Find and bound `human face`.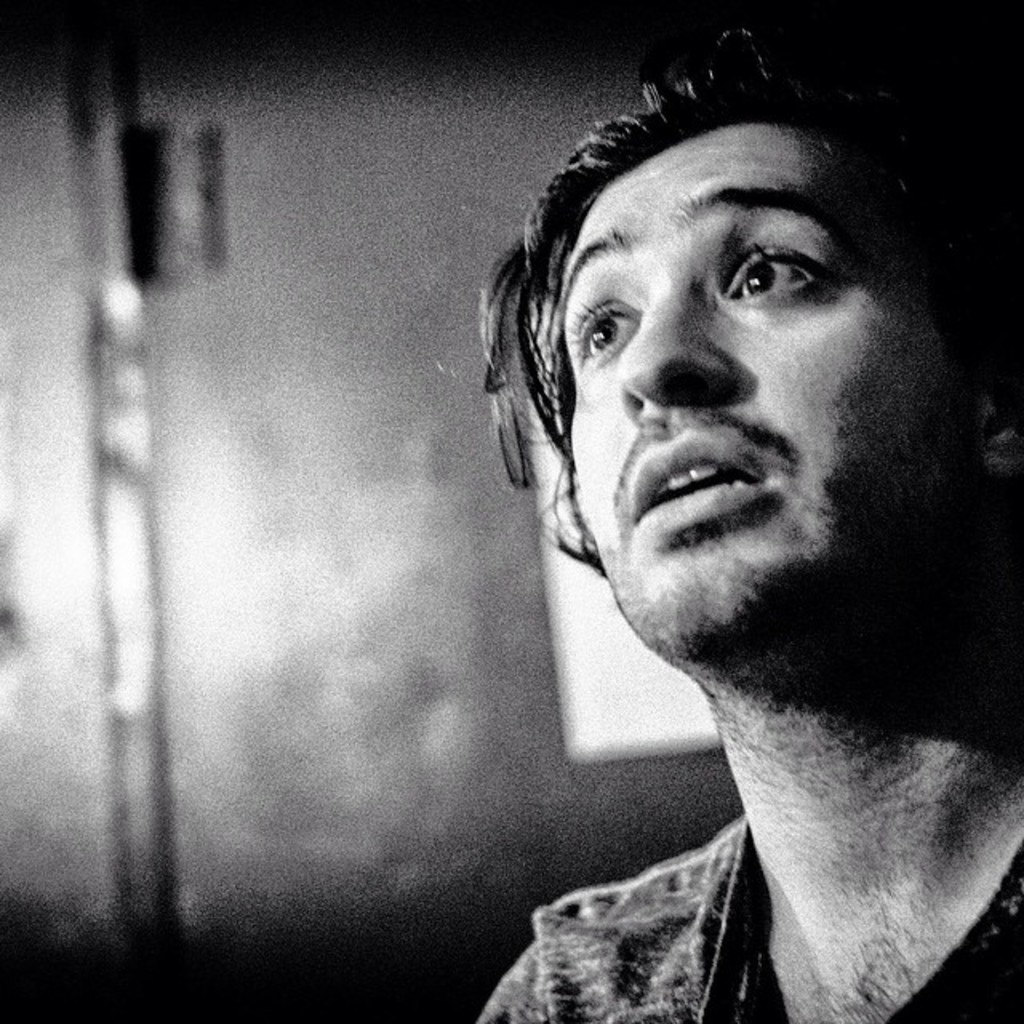
Bound: rect(570, 117, 958, 666).
